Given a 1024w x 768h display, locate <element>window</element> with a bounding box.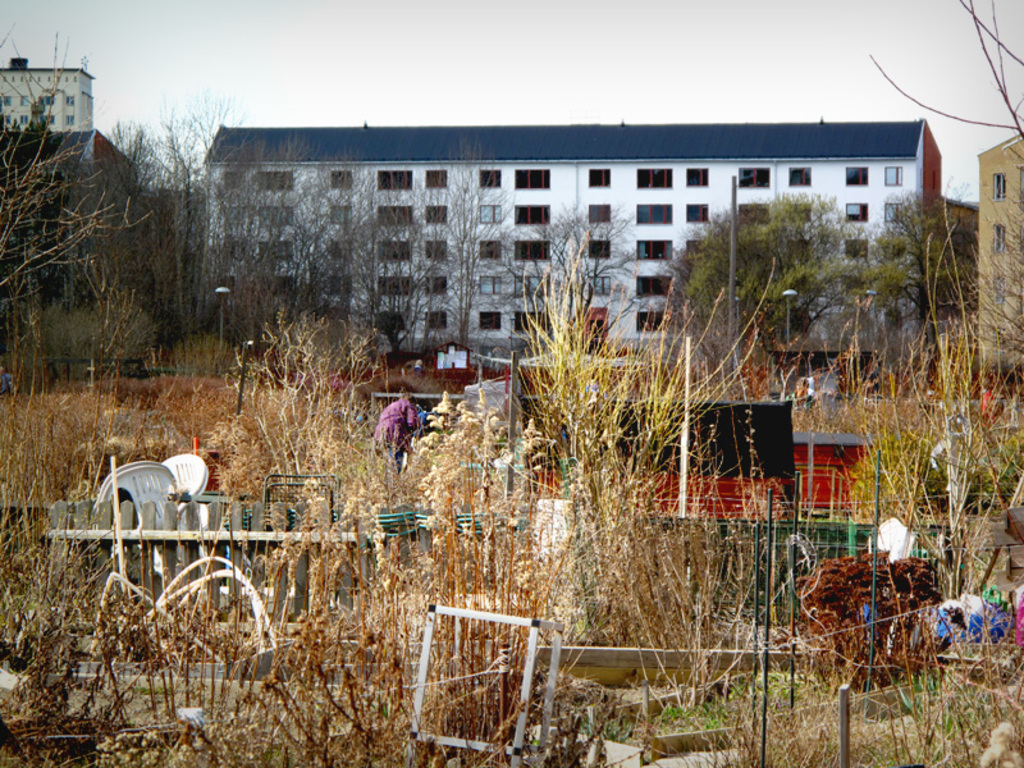
Located: region(425, 275, 453, 297).
